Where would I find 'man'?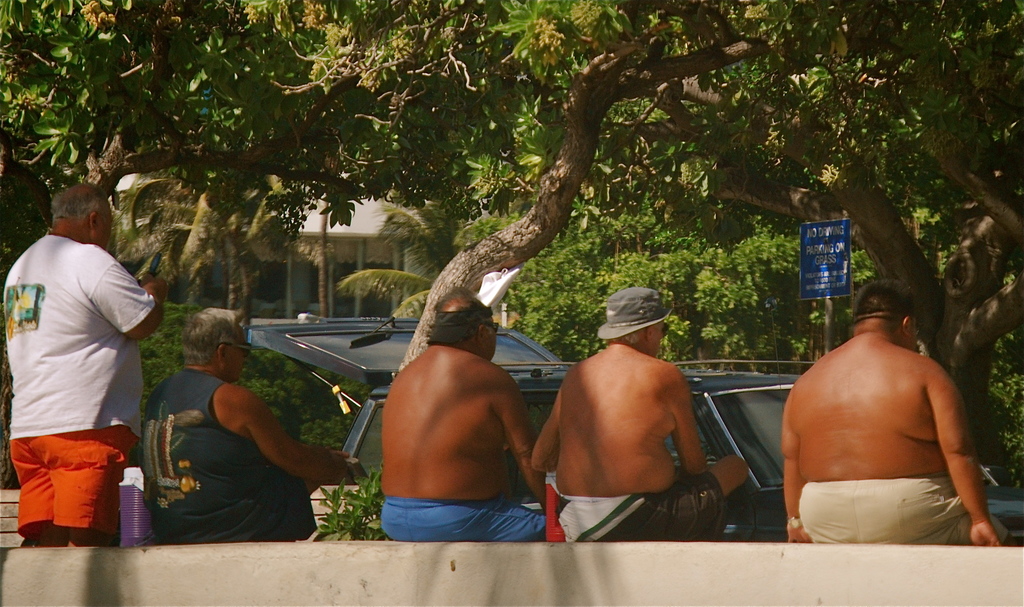
At x1=372 y1=287 x2=550 y2=547.
